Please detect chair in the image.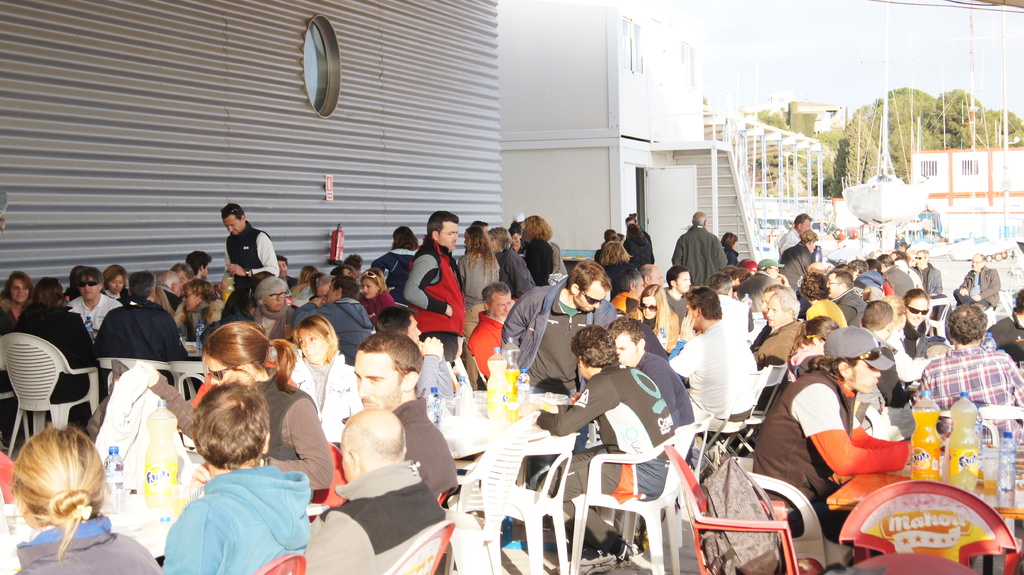
570,423,702,574.
